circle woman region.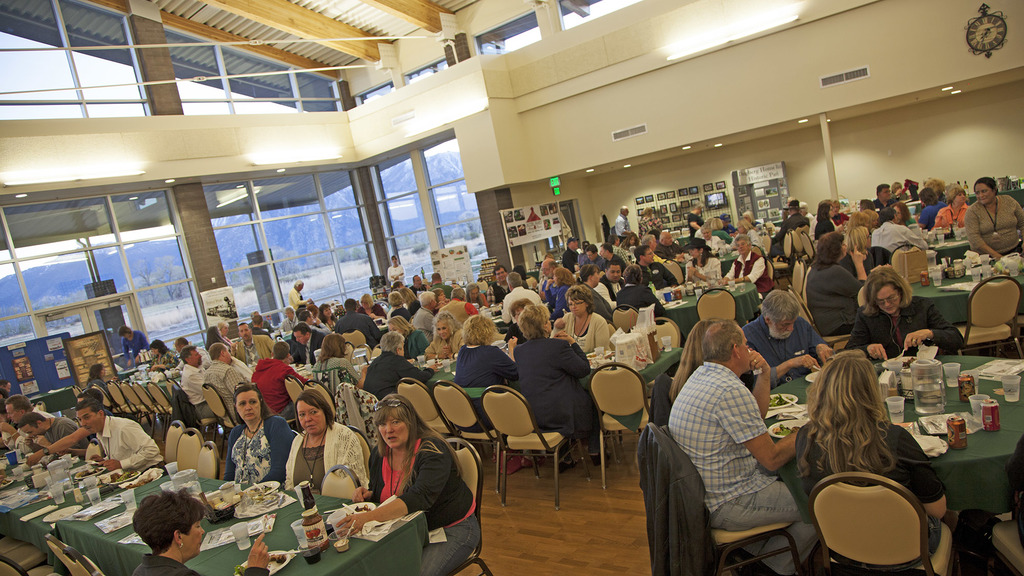
Region: crop(282, 388, 370, 500).
